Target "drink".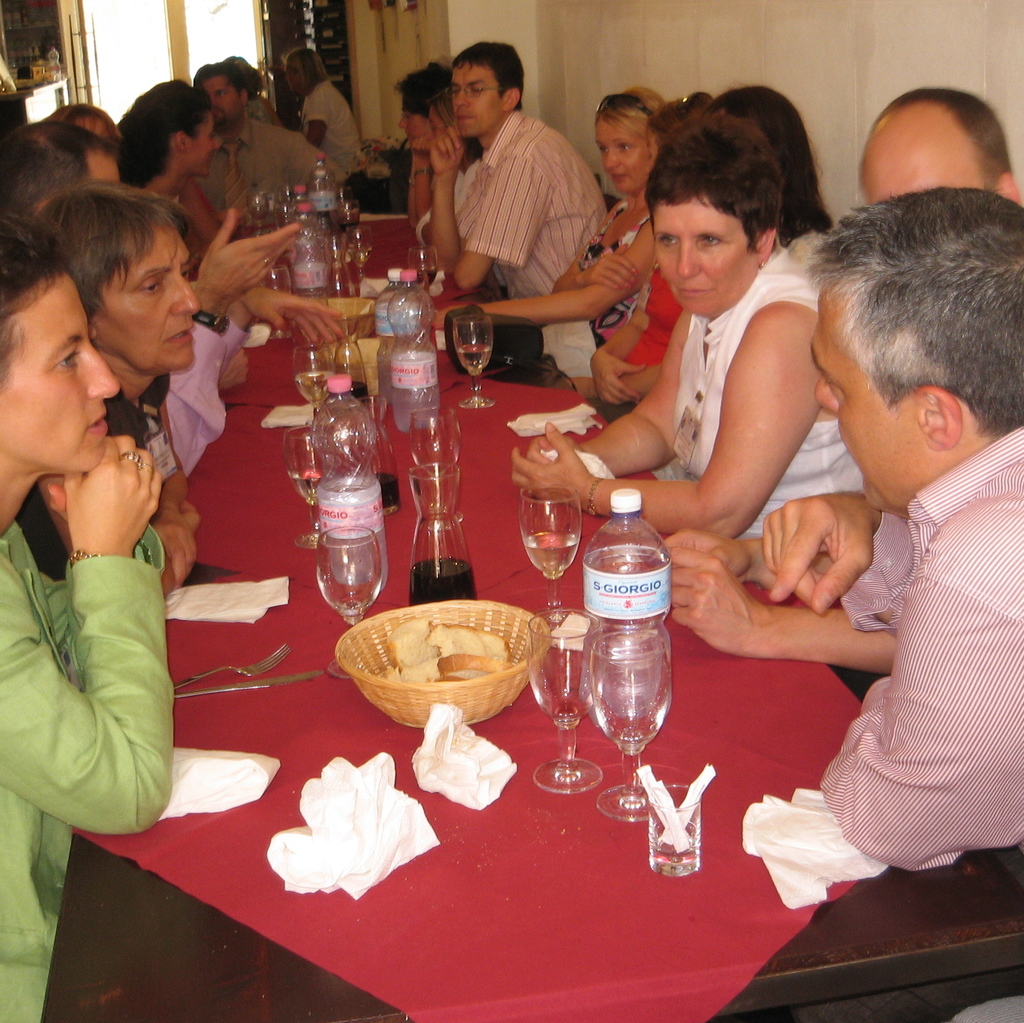
Target region: x1=345 y1=382 x2=366 y2=409.
